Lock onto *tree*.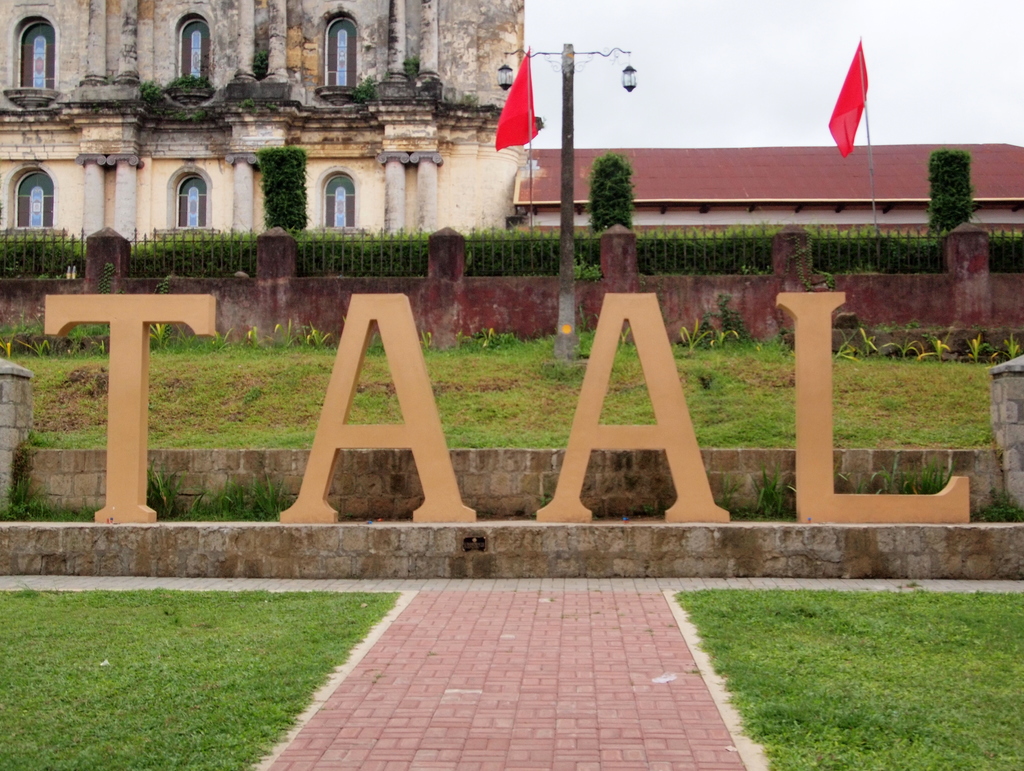
Locked: 584 150 636 235.
